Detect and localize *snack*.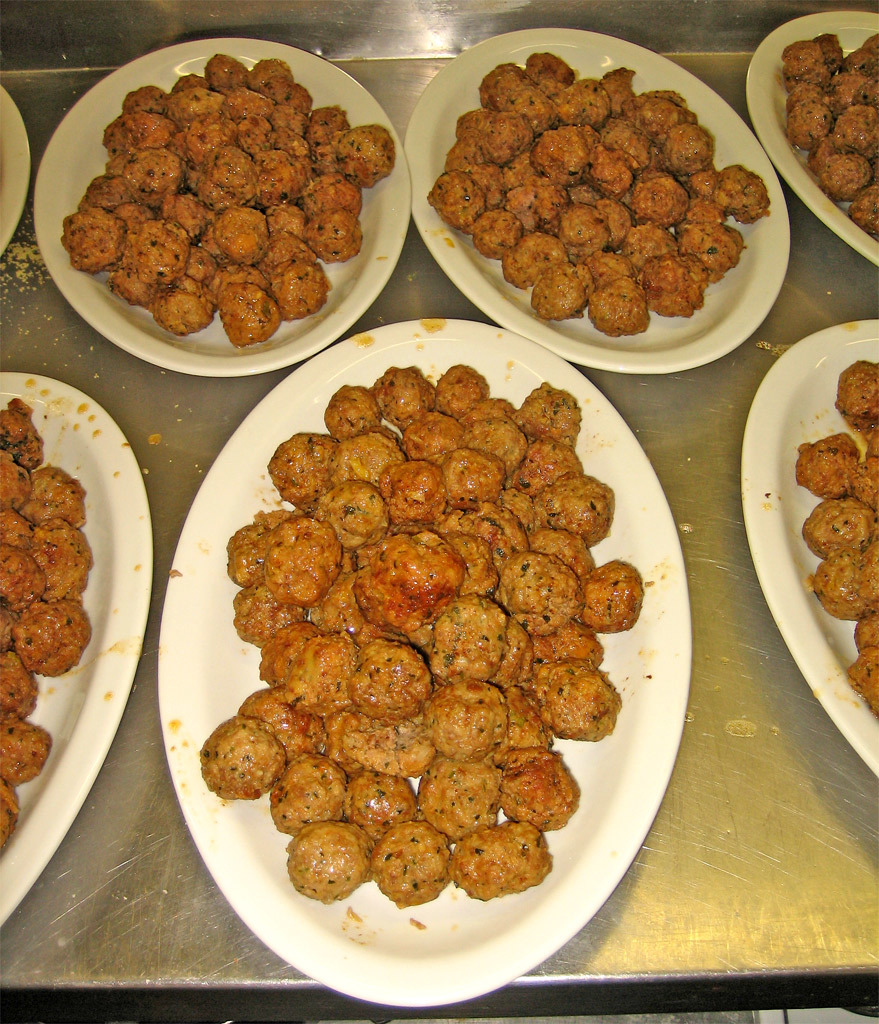
Localized at <region>784, 28, 878, 235</region>.
